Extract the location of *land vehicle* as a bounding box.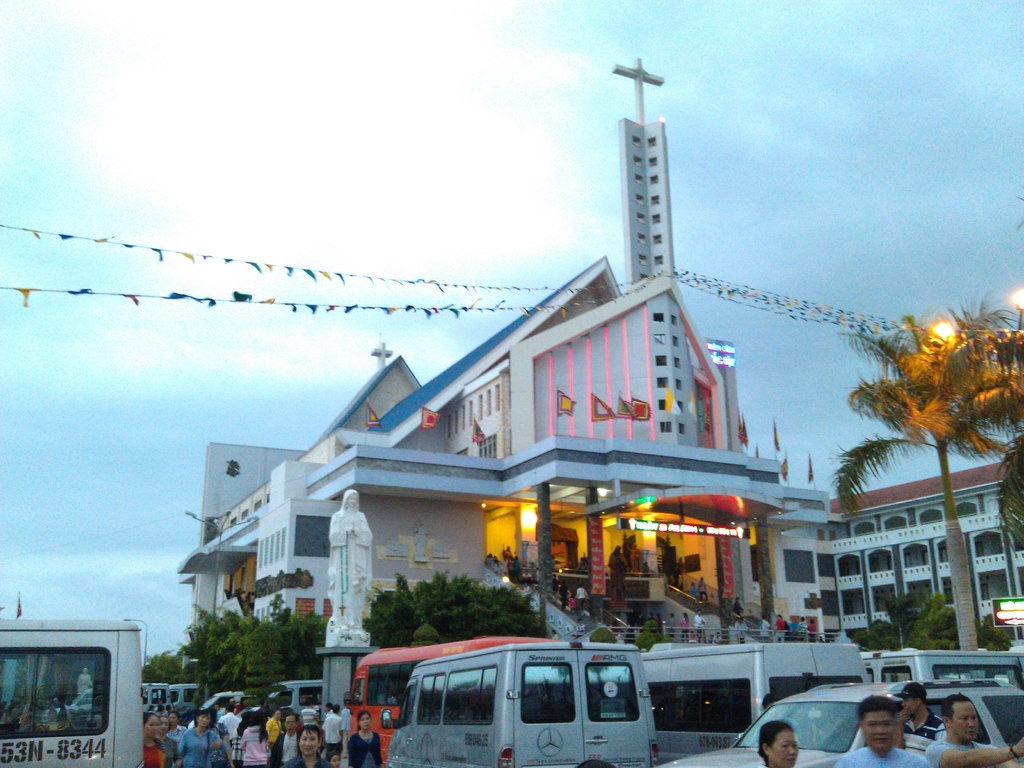
BBox(62, 685, 90, 712).
